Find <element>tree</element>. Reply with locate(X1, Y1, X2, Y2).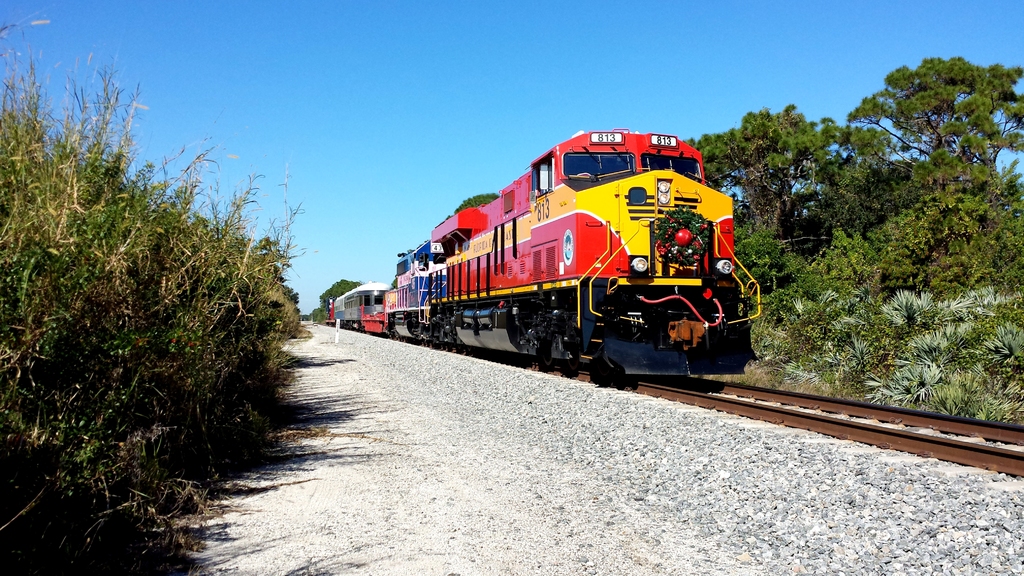
locate(445, 191, 503, 211).
